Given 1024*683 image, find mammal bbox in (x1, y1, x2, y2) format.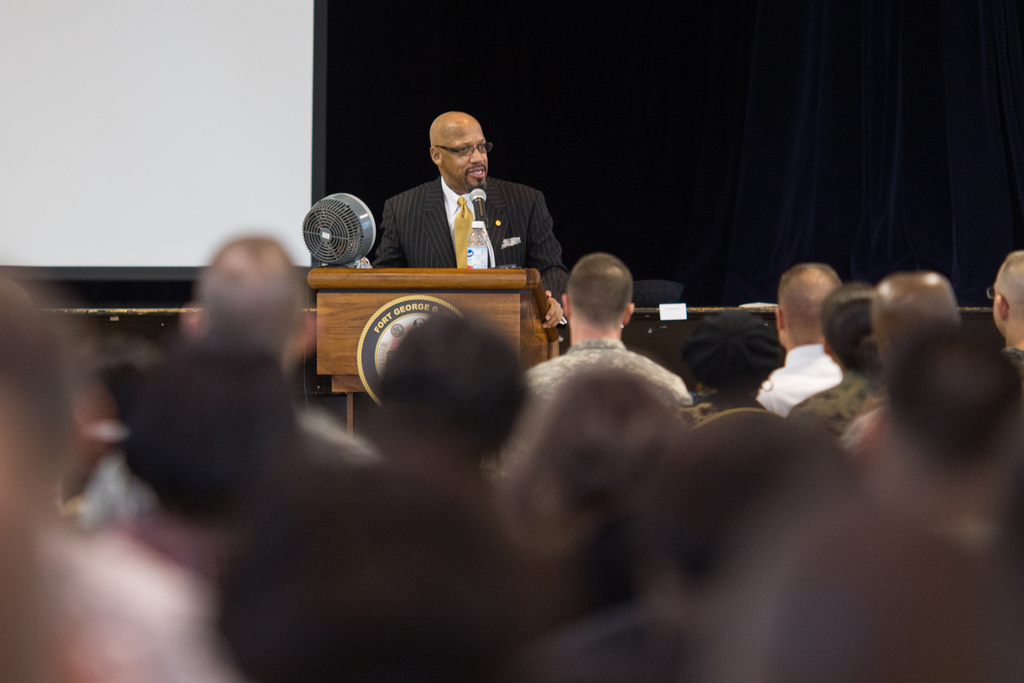
(206, 447, 546, 682).
